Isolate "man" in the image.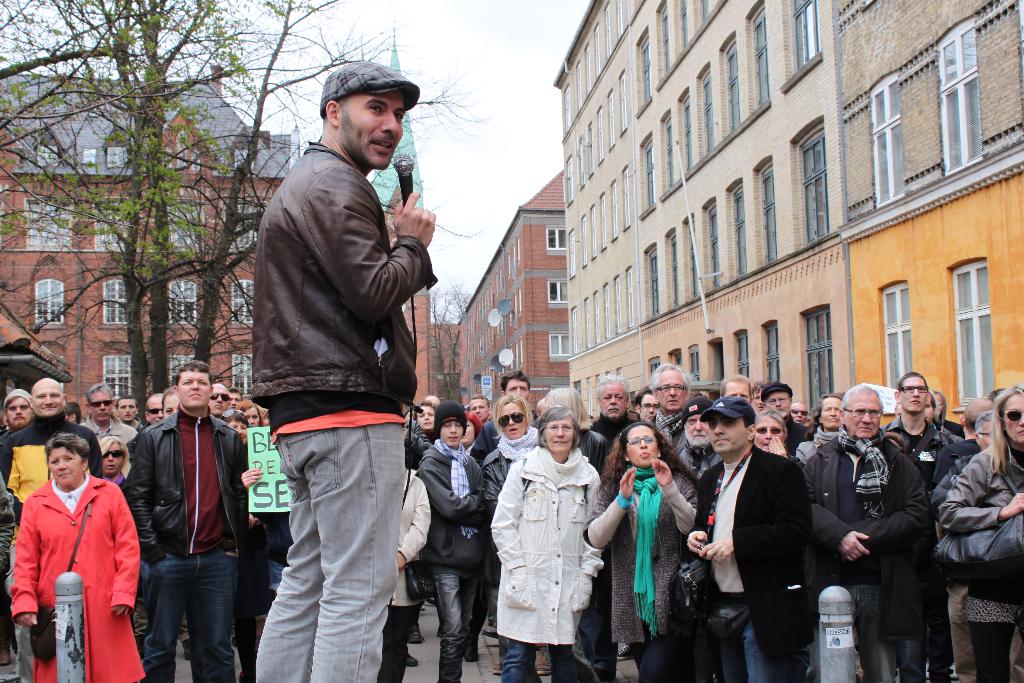
Isolated region: x1=639 y1=365 x2=703 y2=470.
